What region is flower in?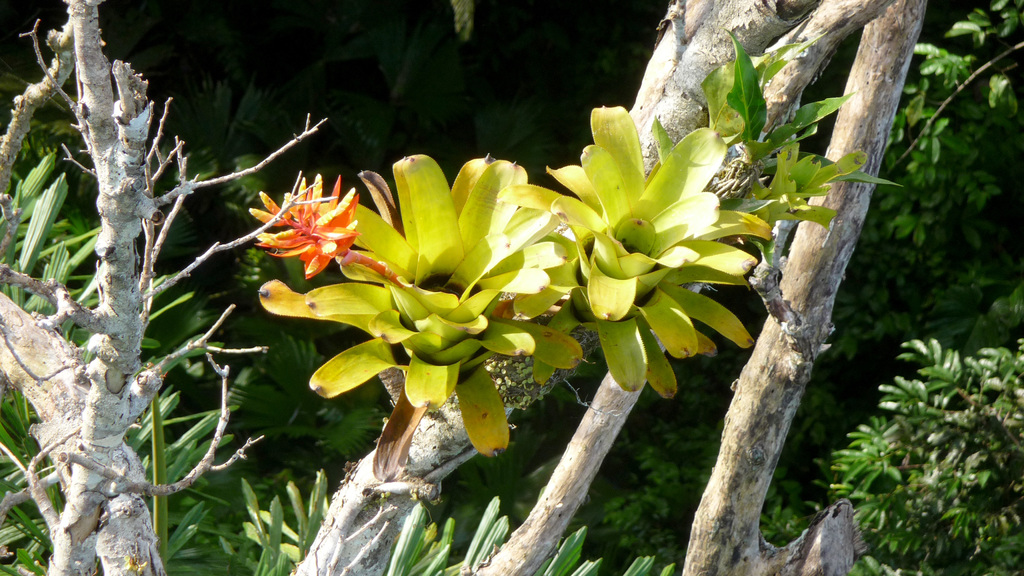
257:151:586:483.
